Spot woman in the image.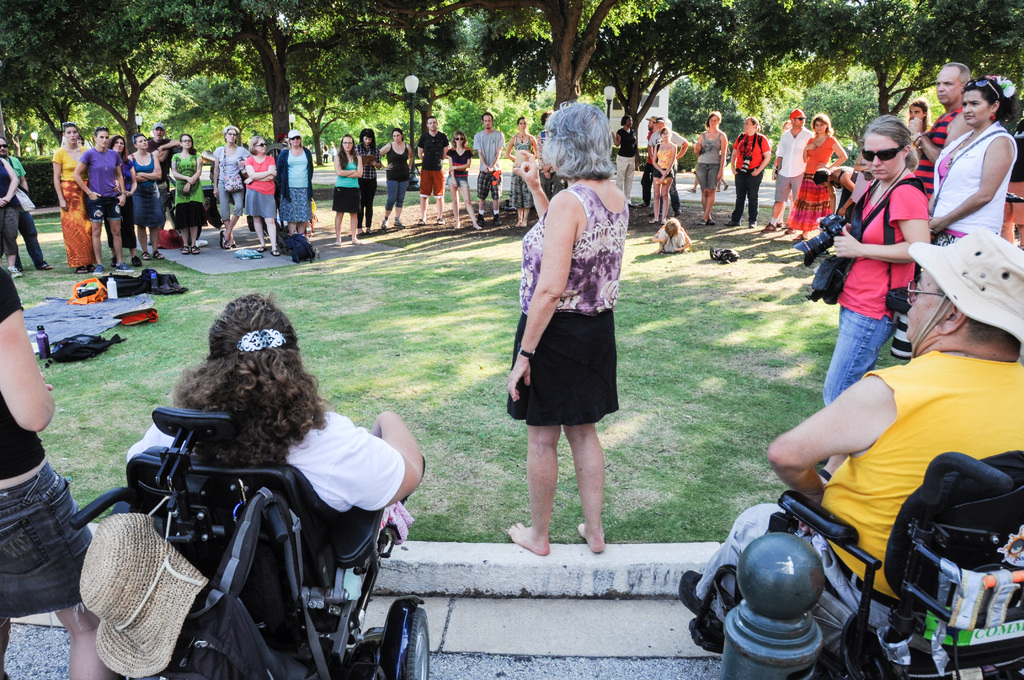
woman found at rect(381, 130, 413, 230).
